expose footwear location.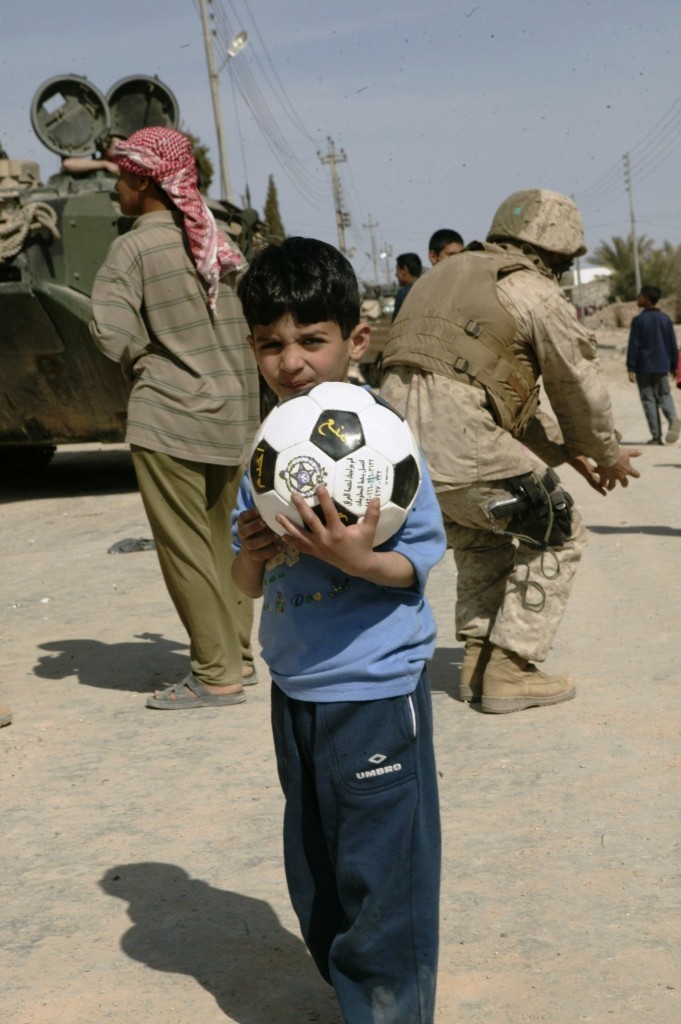
Exposed at [472,655,572,722].
